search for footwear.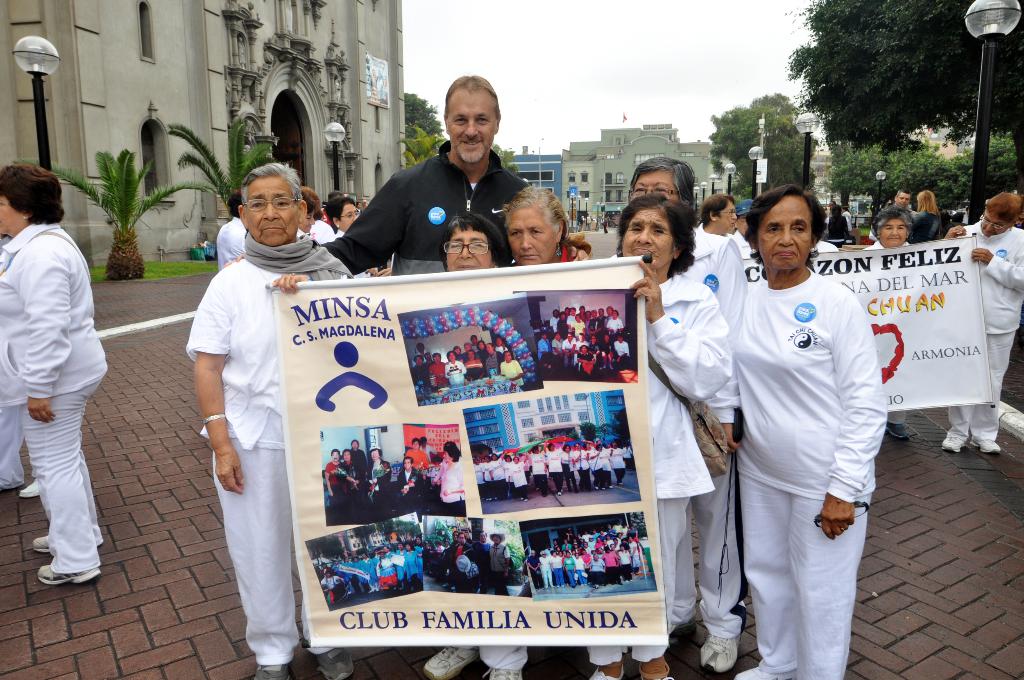
Found at pyautogui.locateOnScreen(940, 436, 966, 455).
